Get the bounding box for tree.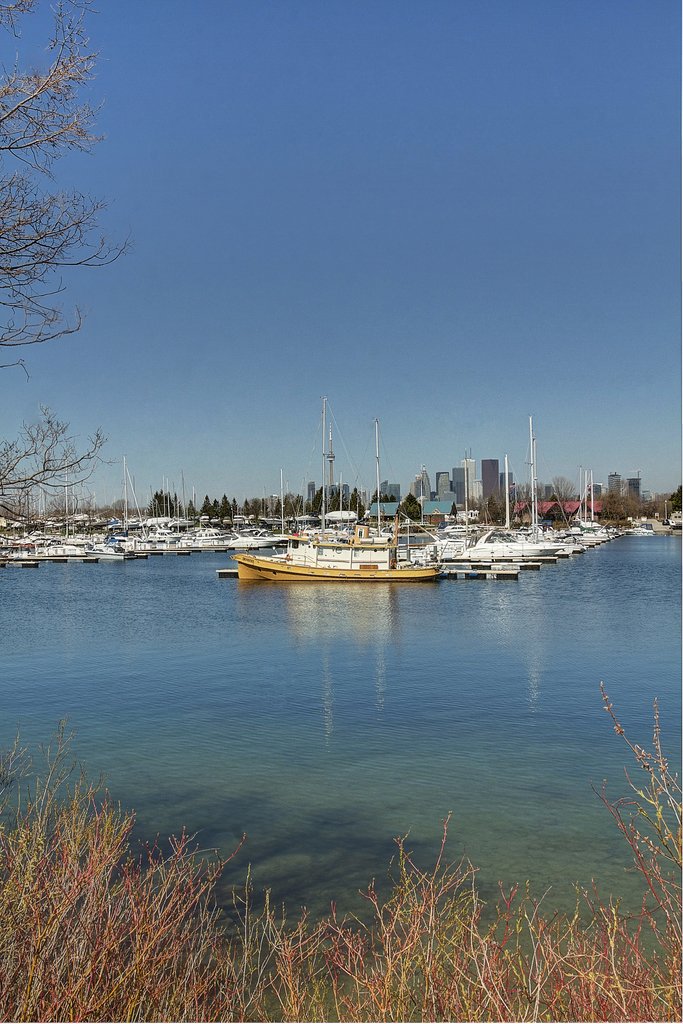
[left=148, top=492, right=183, bottom=518].
